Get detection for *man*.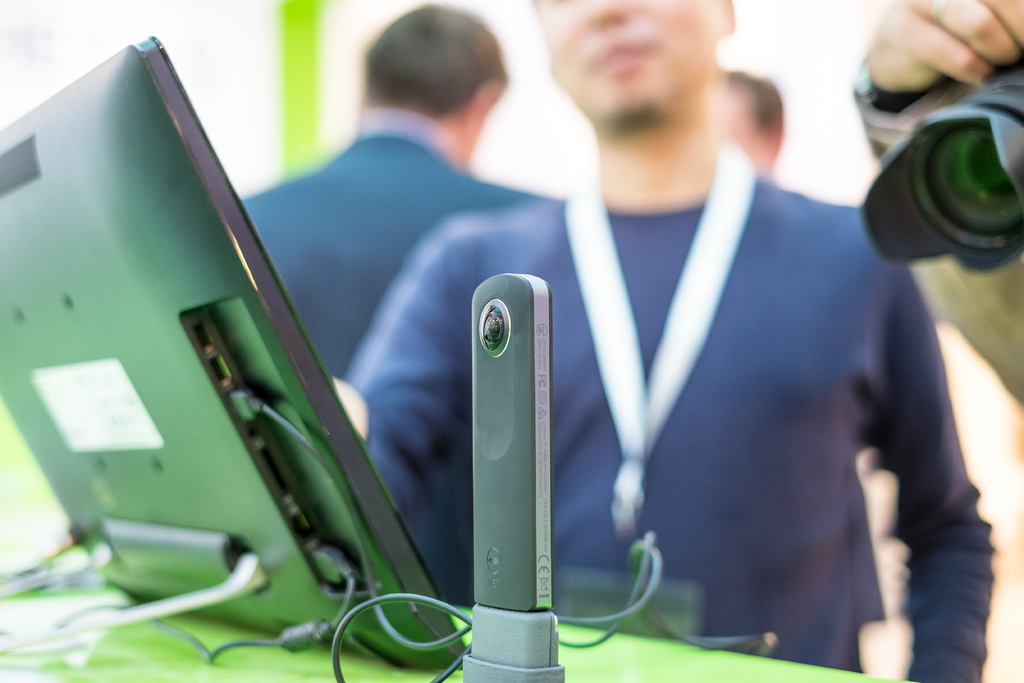
Detection: (245, 4, 556, 388).
